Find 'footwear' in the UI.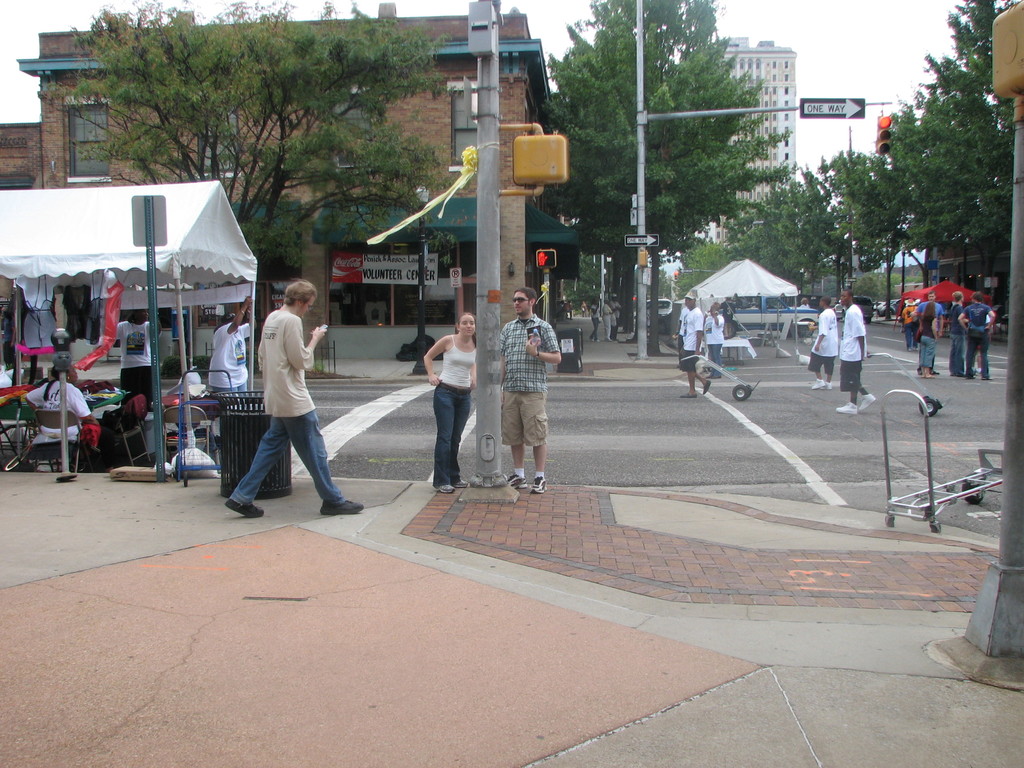
UI element at x1=526, y1=474, x2=550, y2=492.
